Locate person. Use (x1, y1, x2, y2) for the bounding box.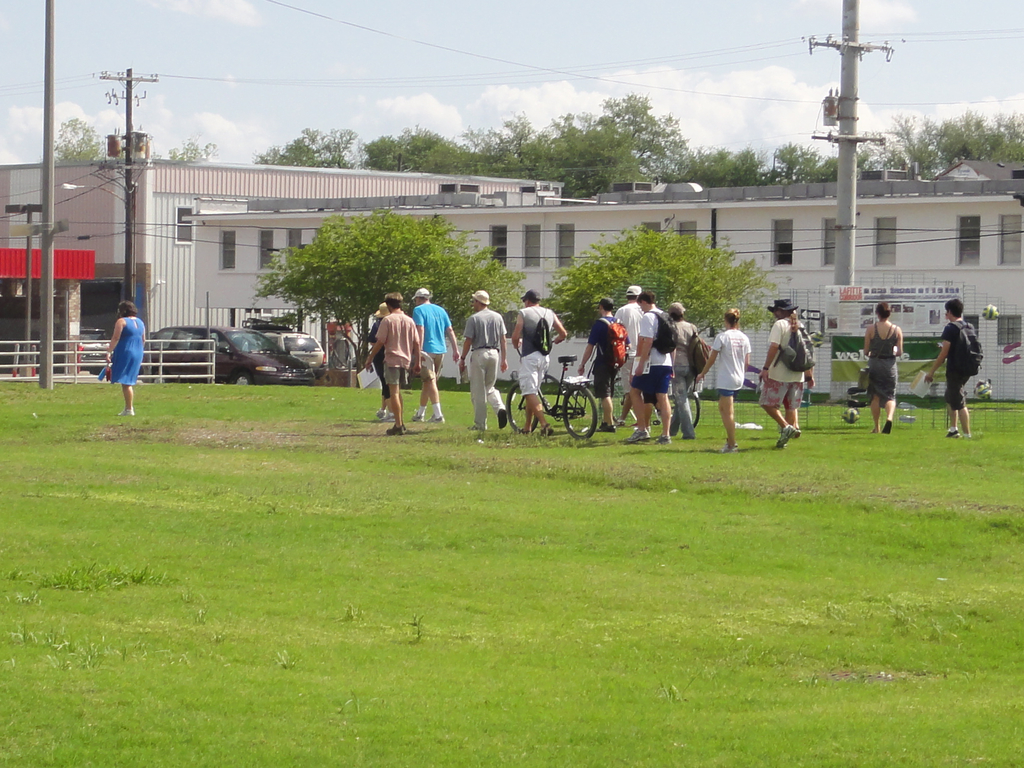
(103, 300, 147, 415).
